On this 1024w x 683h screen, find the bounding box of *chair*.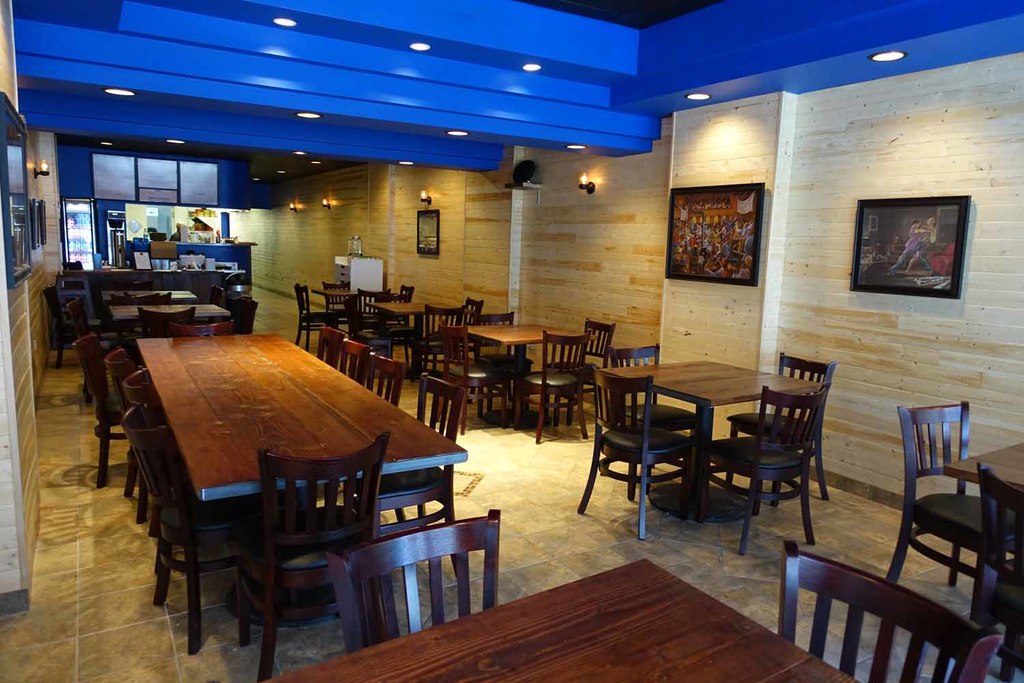
Bounding box: <region>169, 322, 233, 339</region>.
